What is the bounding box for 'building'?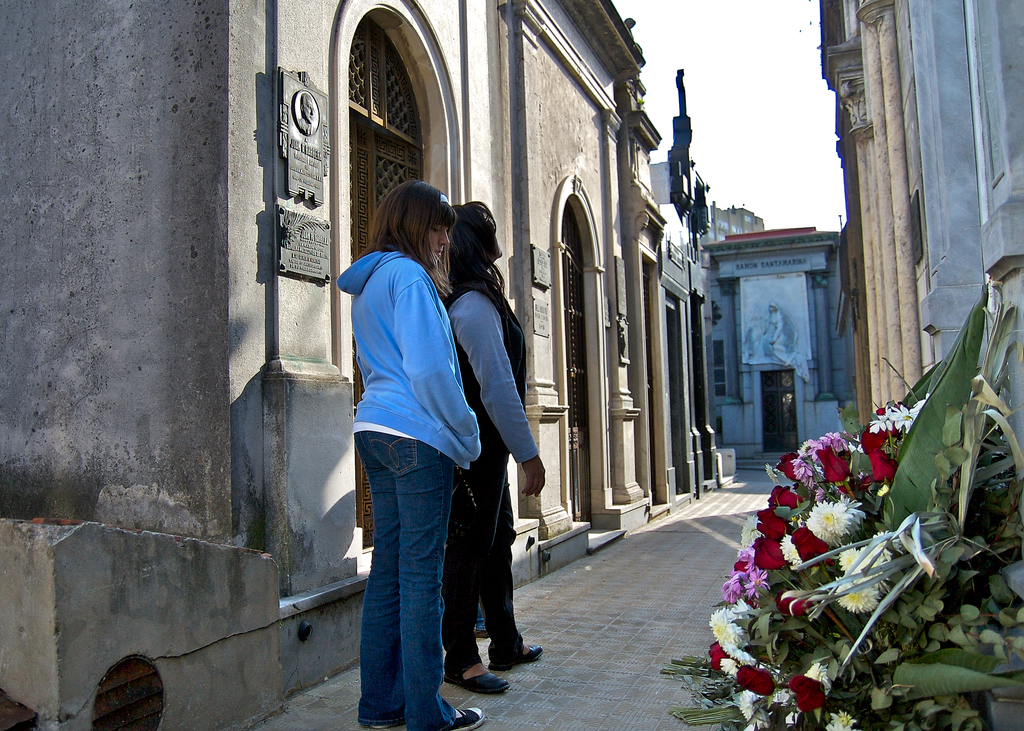
[805,0,1023,685].
